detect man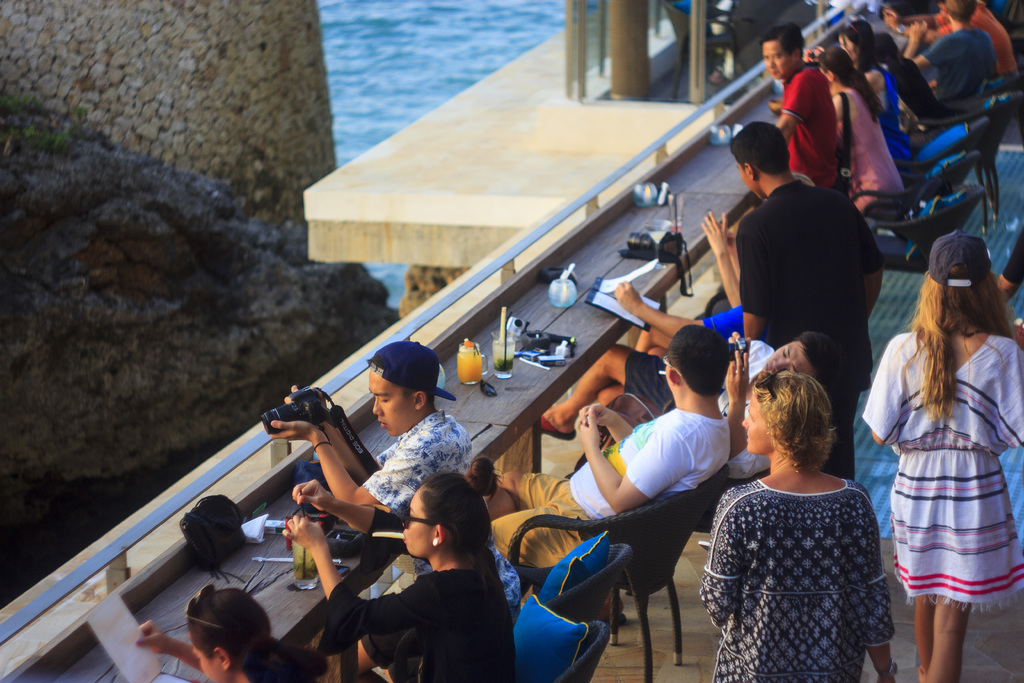
{"left": 761, "top": 27, "right": 837, "bottom": 188}
